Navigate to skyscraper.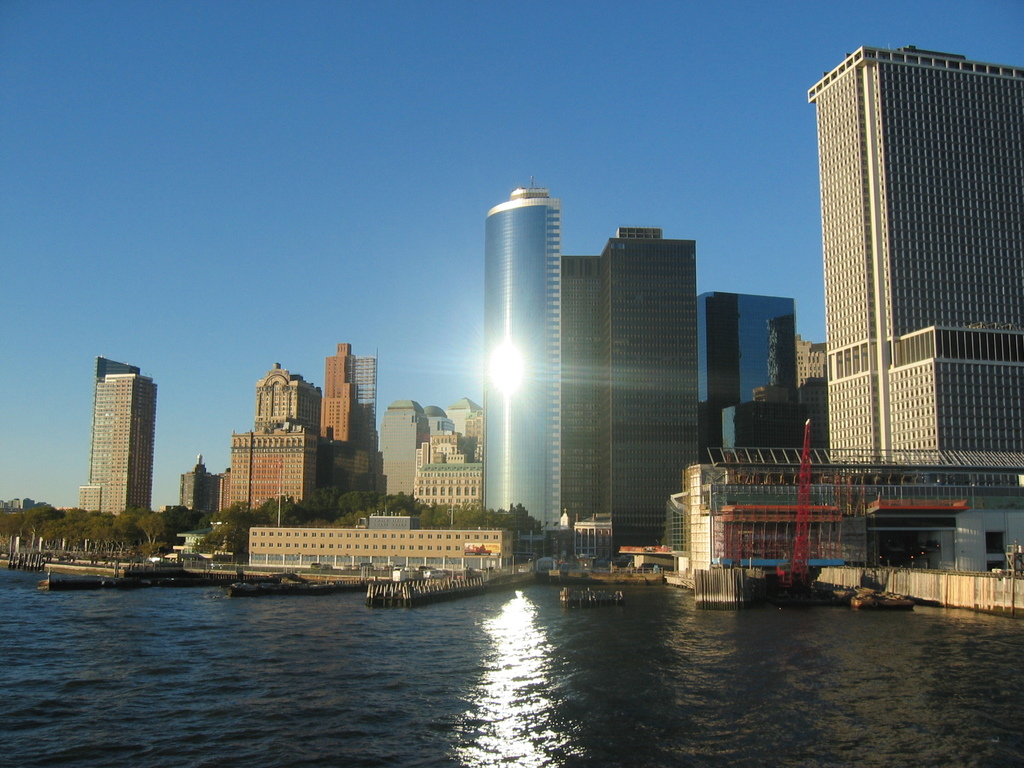
Navigation target: [721, 403, 798, 447].
